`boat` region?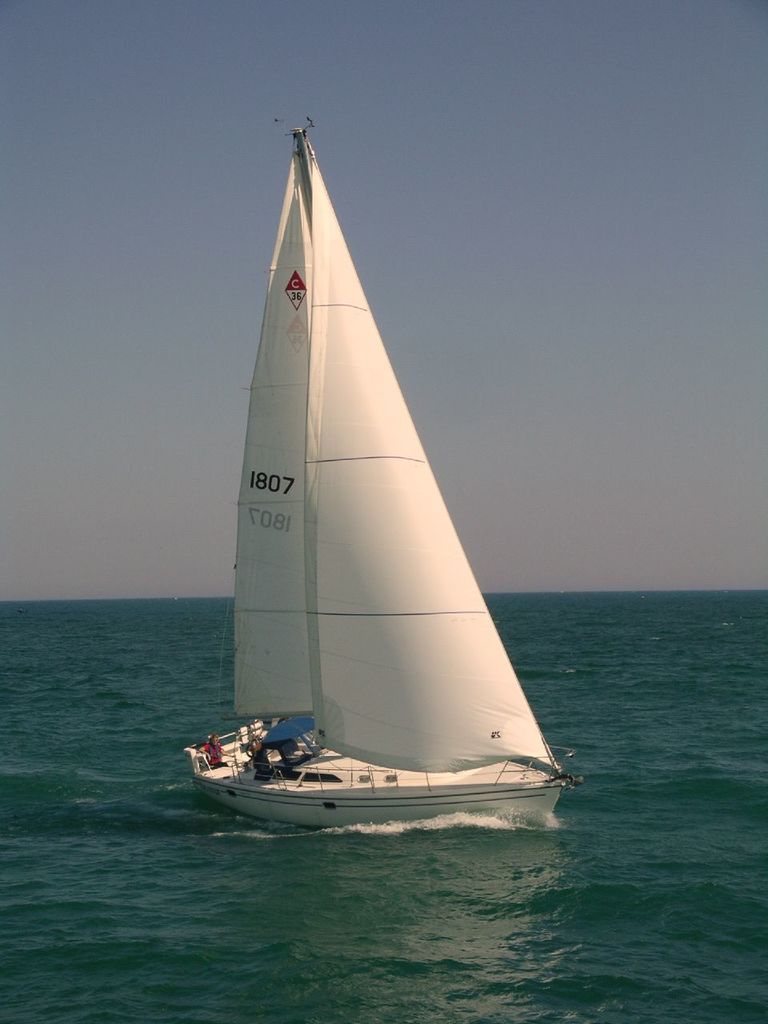
[x1=179, y1=118, x2=593, y2=829]
